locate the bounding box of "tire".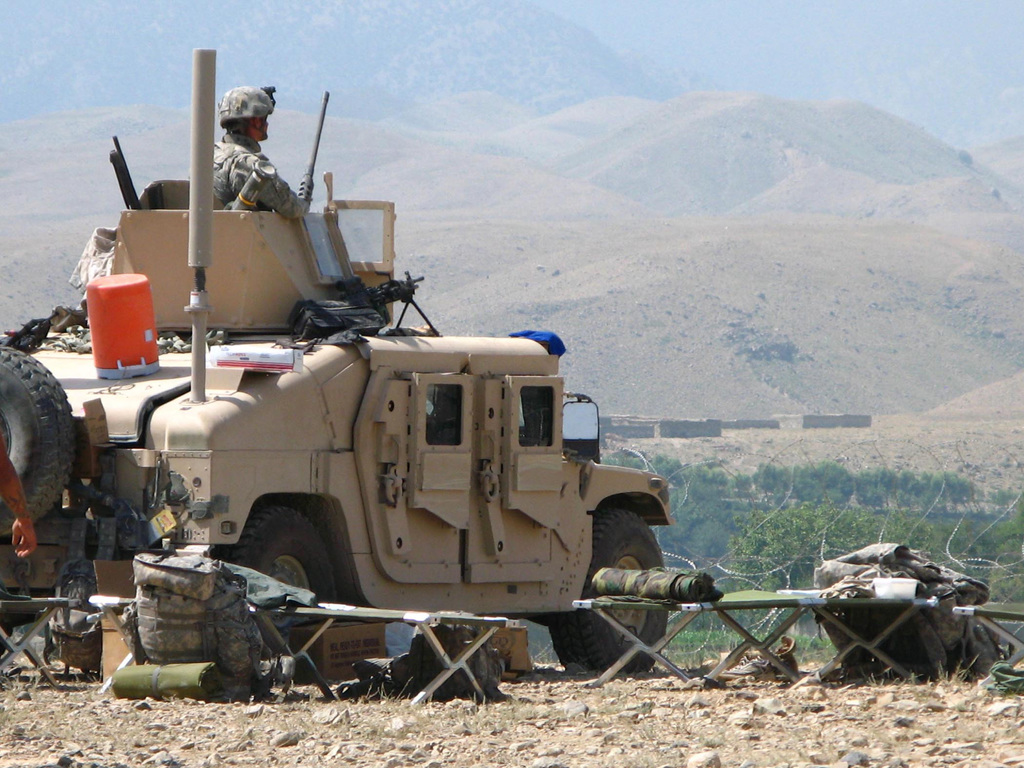
Bounding box: locate(211, 500, 340, 607).
